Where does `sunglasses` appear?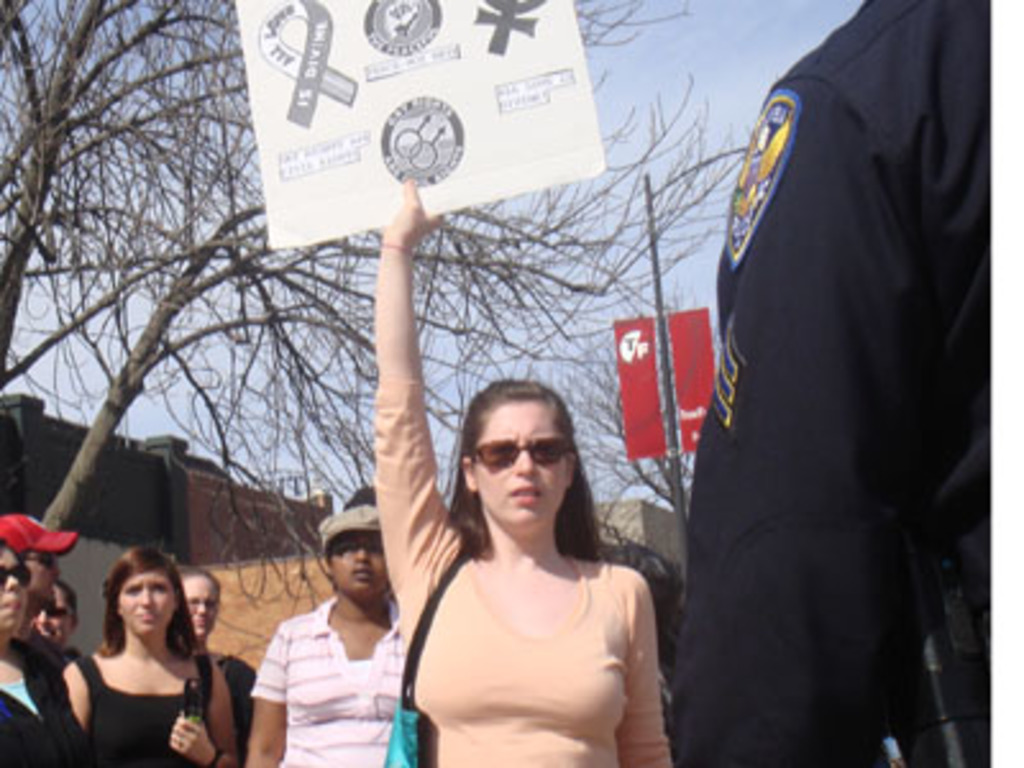
Appears at left=468, top=438, right=576, bottom=476.
